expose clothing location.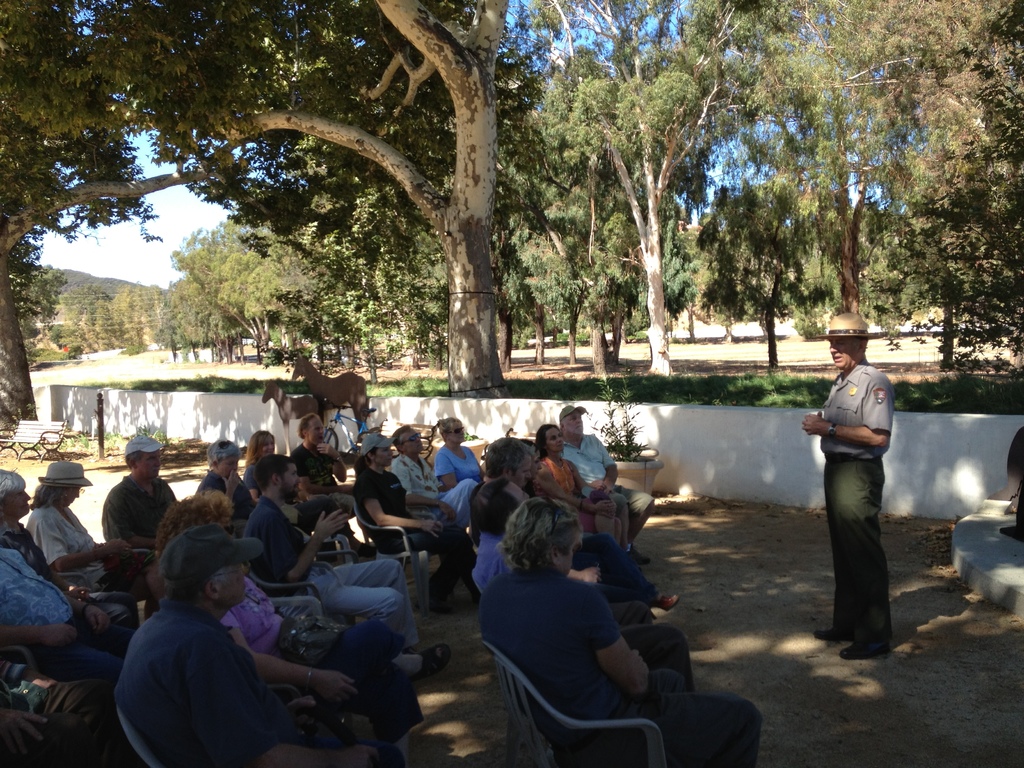
Exposed at 224,570,427,748.
